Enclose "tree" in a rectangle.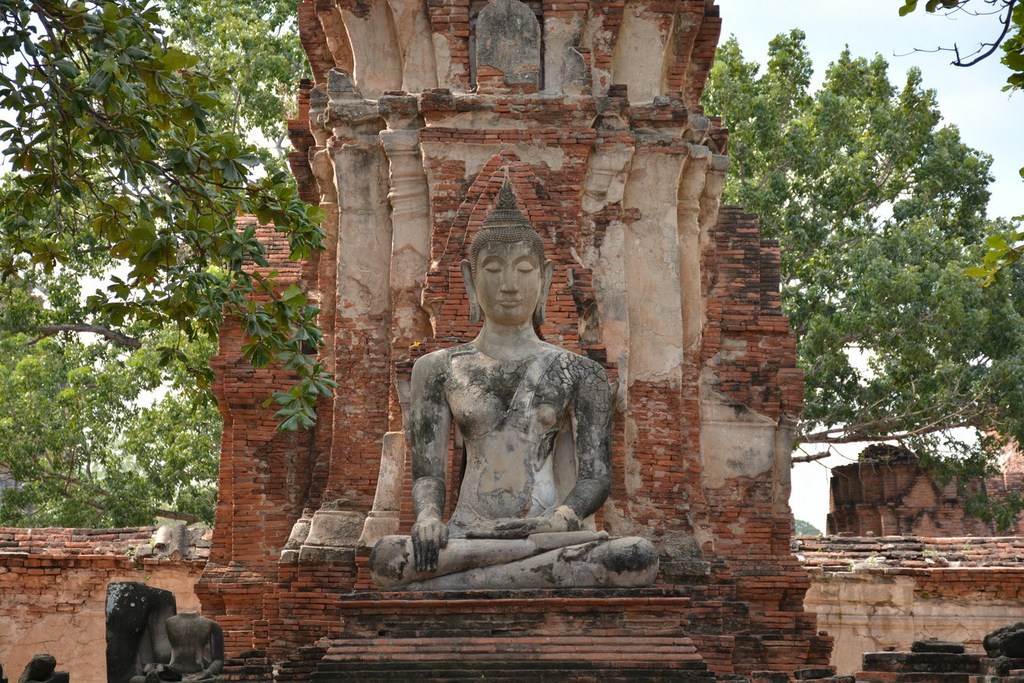
rect(0, 0, 342, 431).
